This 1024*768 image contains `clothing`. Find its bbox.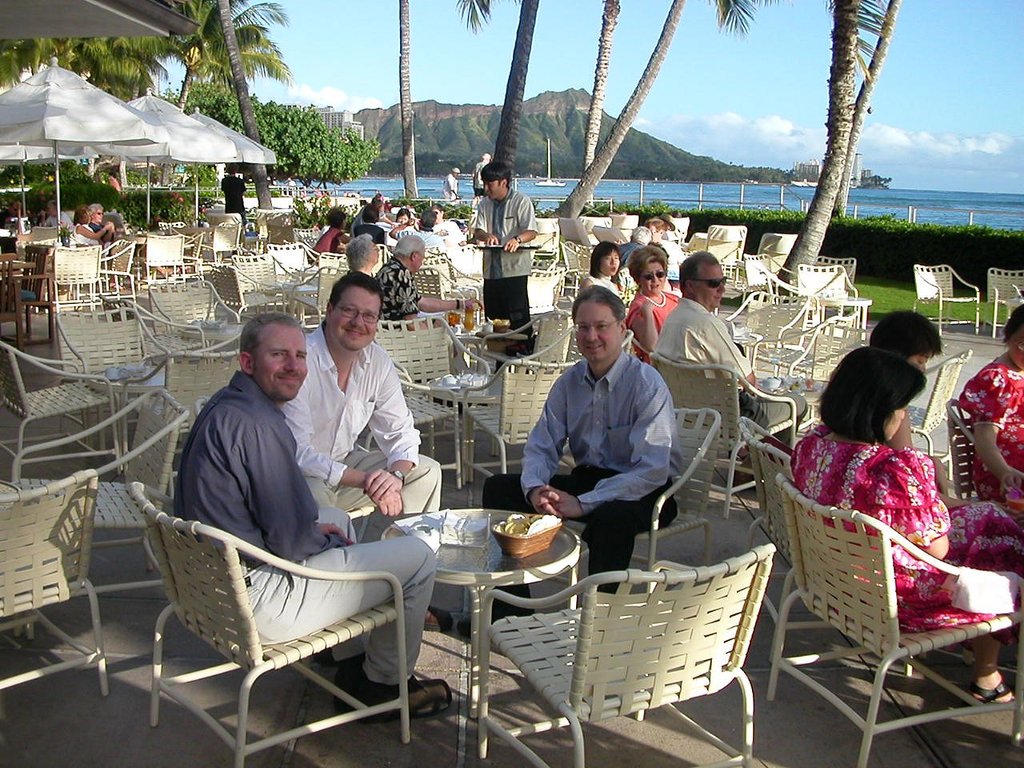
<region>786, 415, 1023, 642</region>.
